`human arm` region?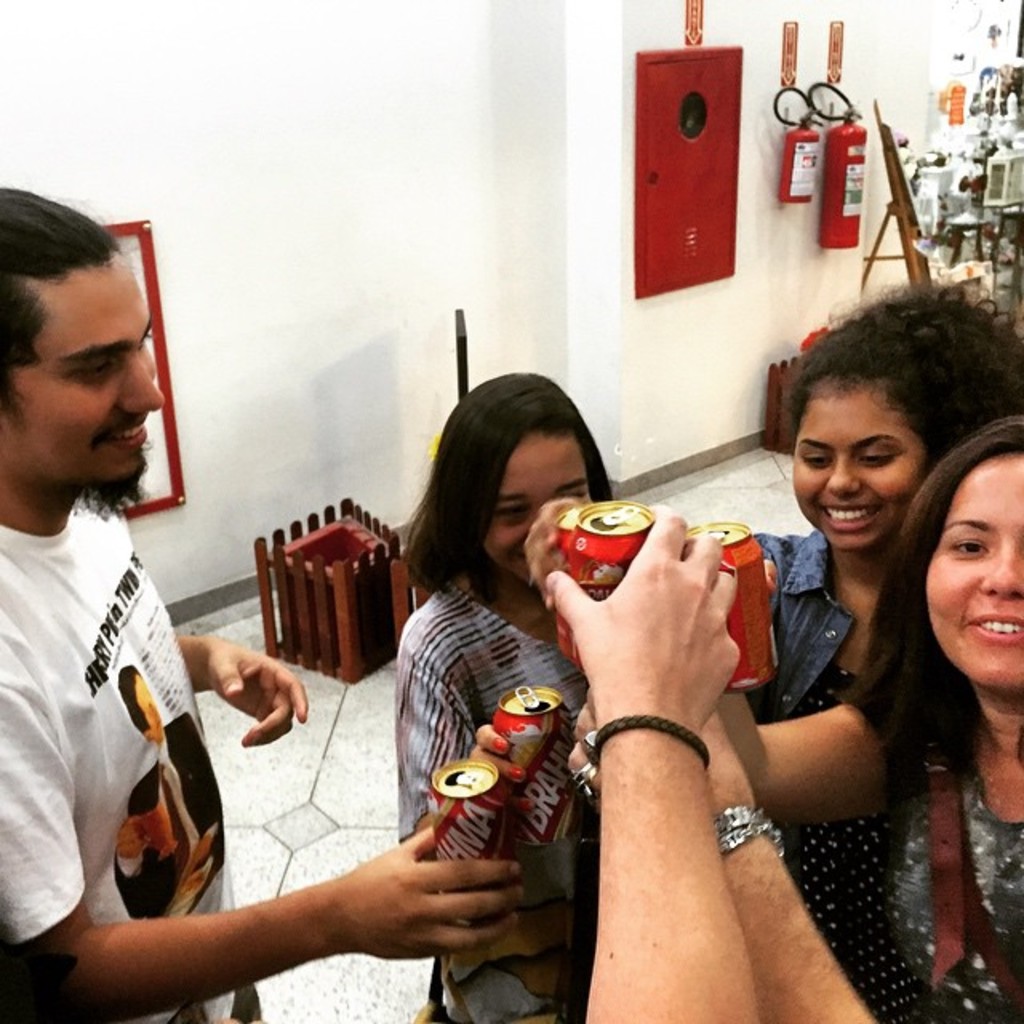
locate(571, 696, 856, 830)
